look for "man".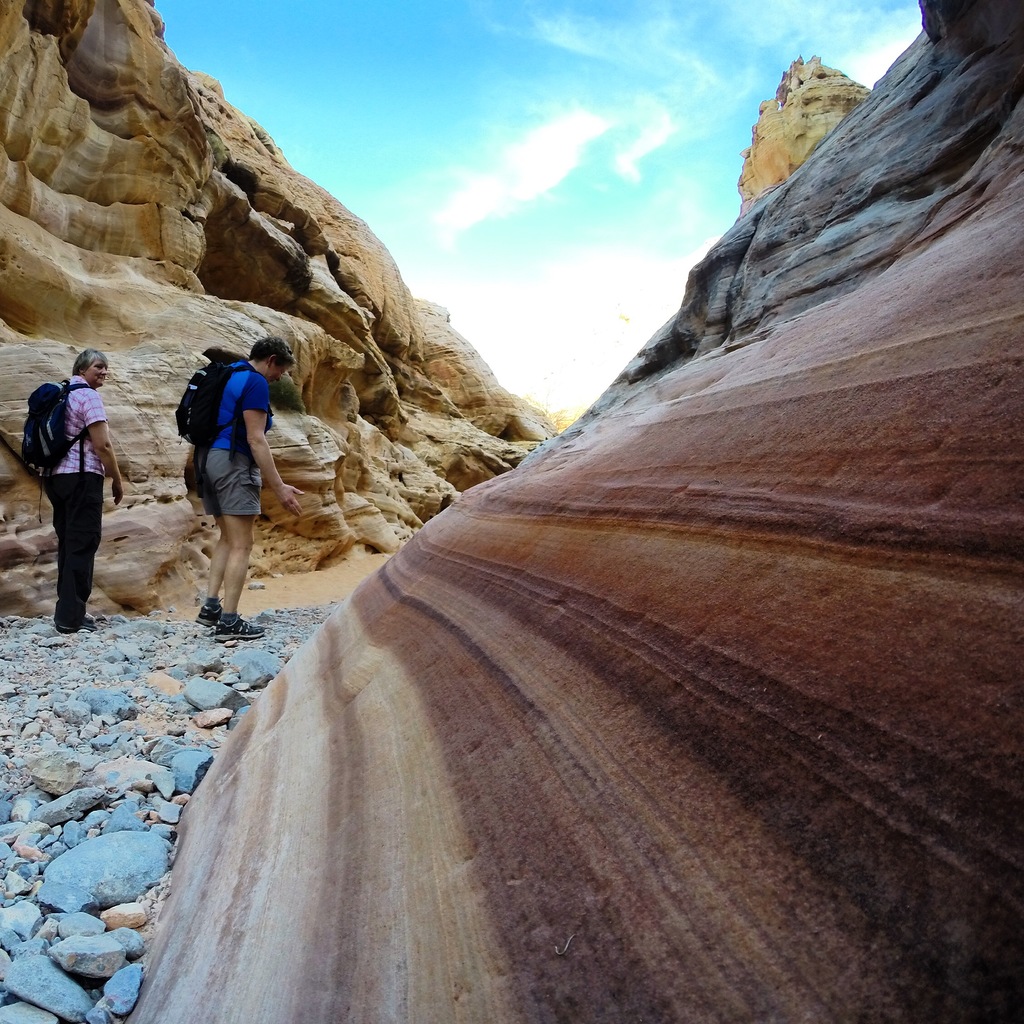
Found: <box>197,335,305,648</box>.
